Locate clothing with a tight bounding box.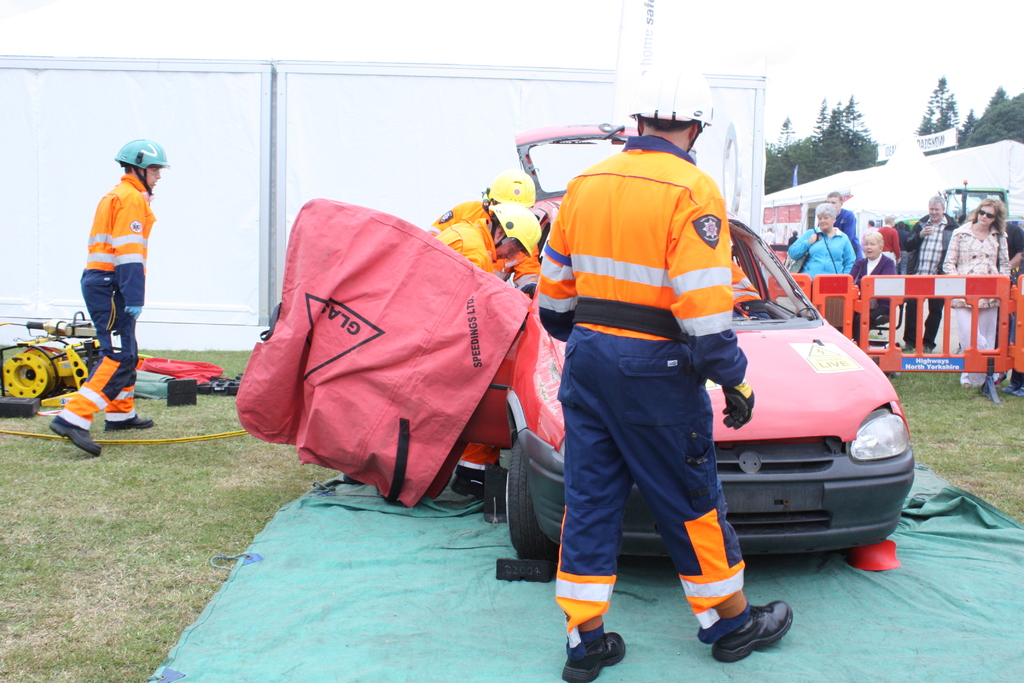
[x1=532, y1=99, x2=781, y2=642].
